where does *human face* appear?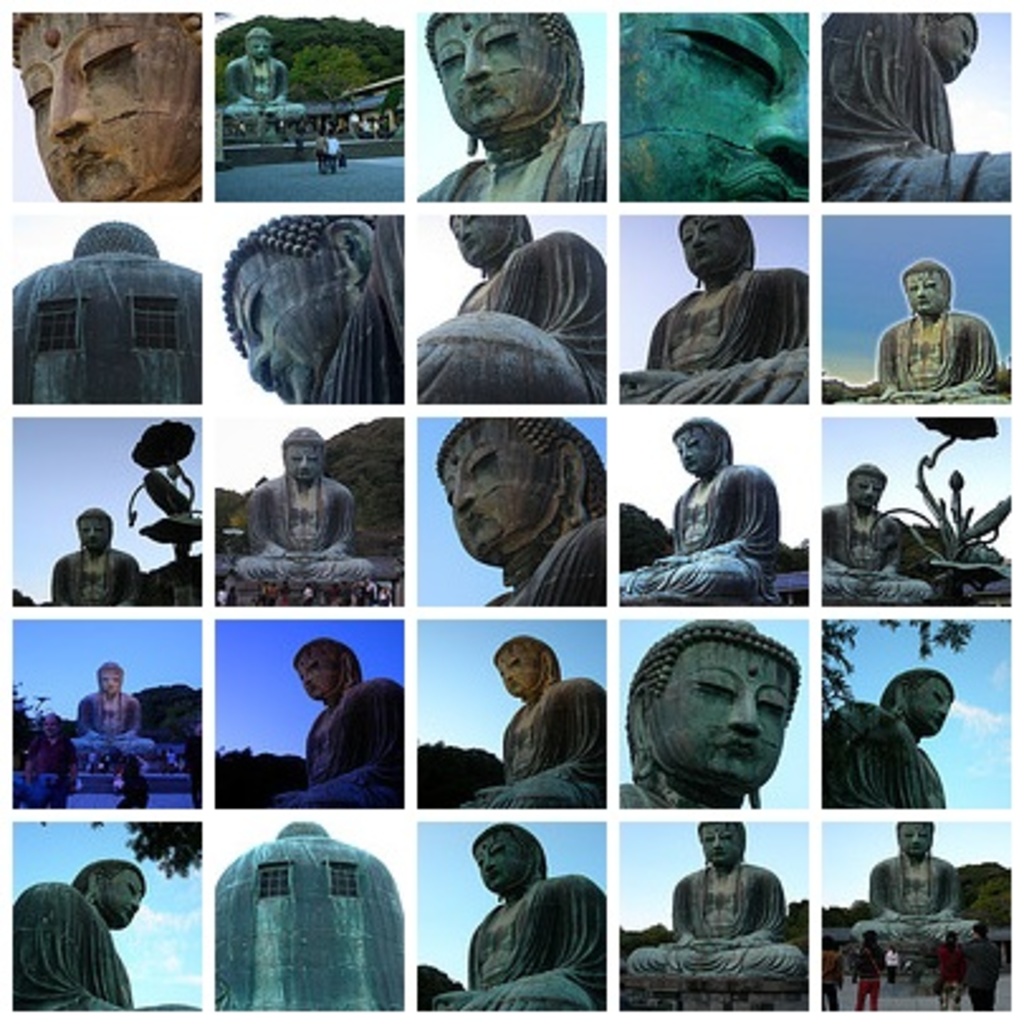
Appears at 898, 827, 938, 855.
